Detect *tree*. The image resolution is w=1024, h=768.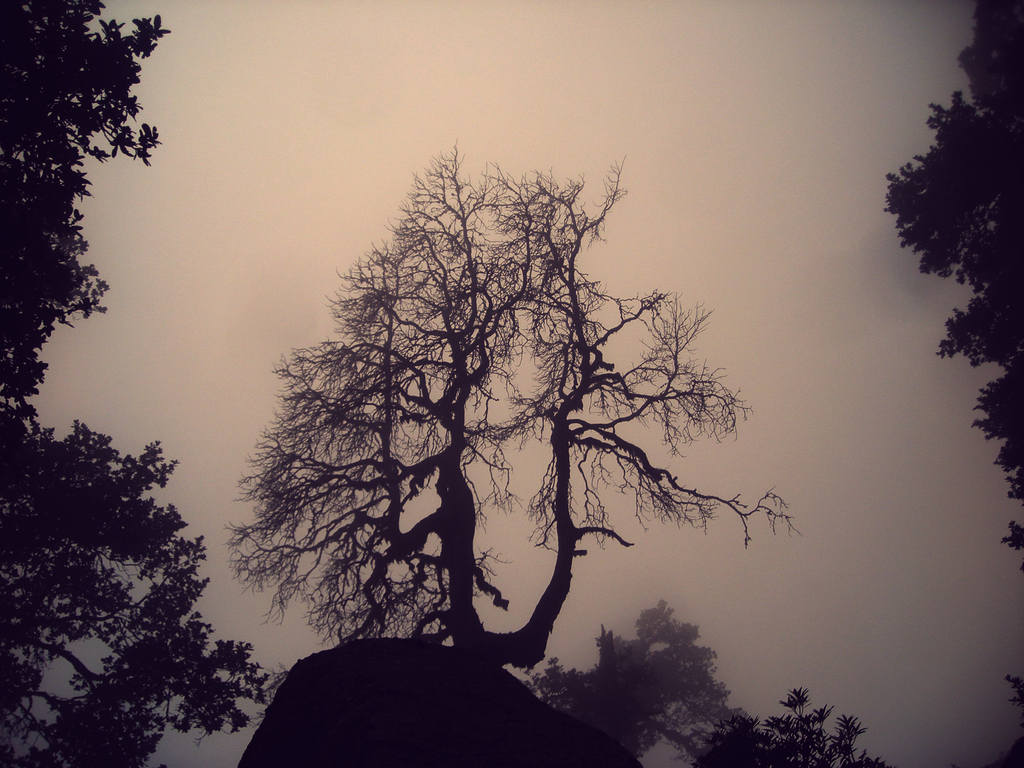
locate(217, 136, 791, 665).
